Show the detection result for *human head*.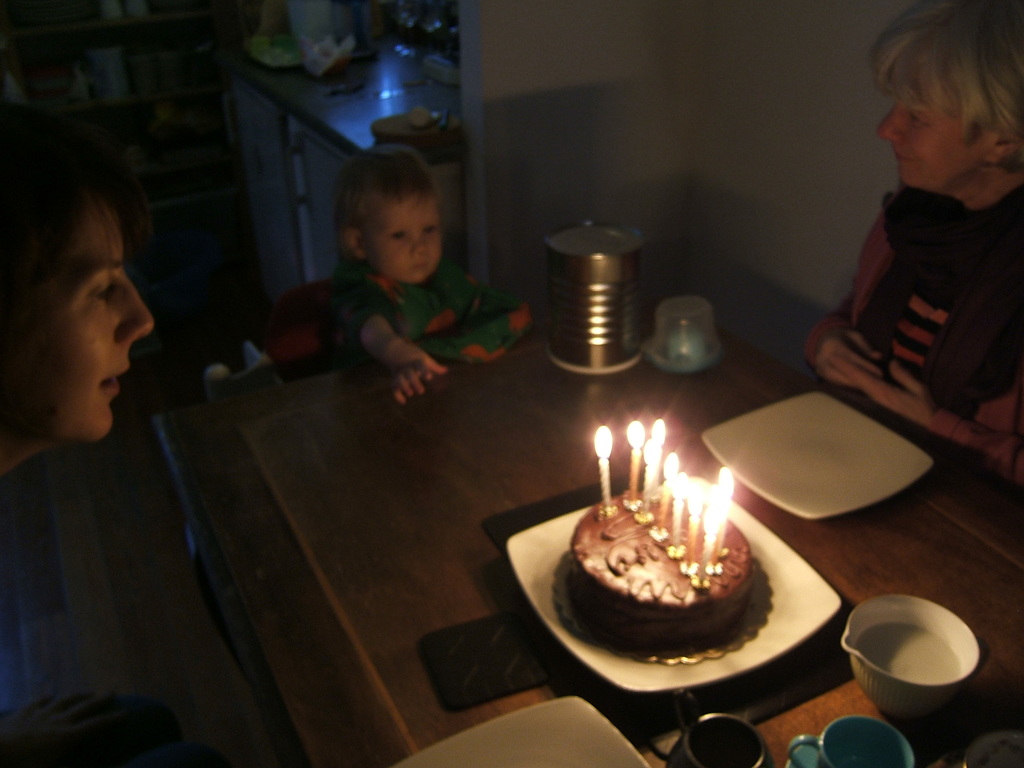
[20,132,158,428].
